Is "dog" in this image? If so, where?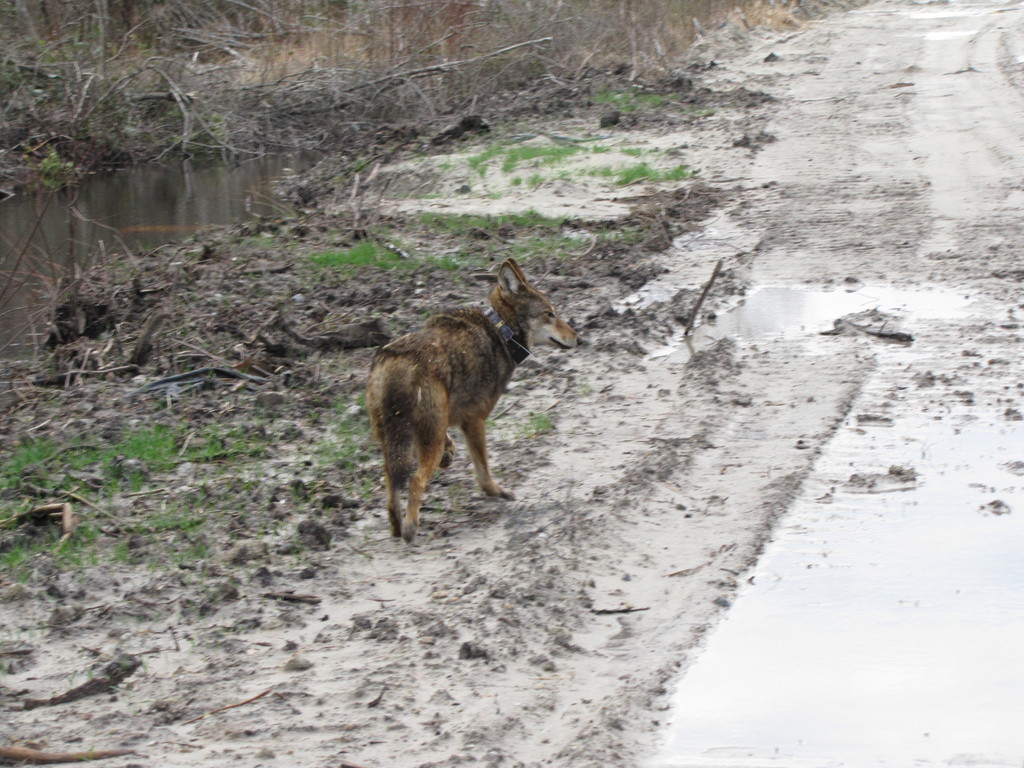
Yes, at box=[366, 258, 580, 543].
